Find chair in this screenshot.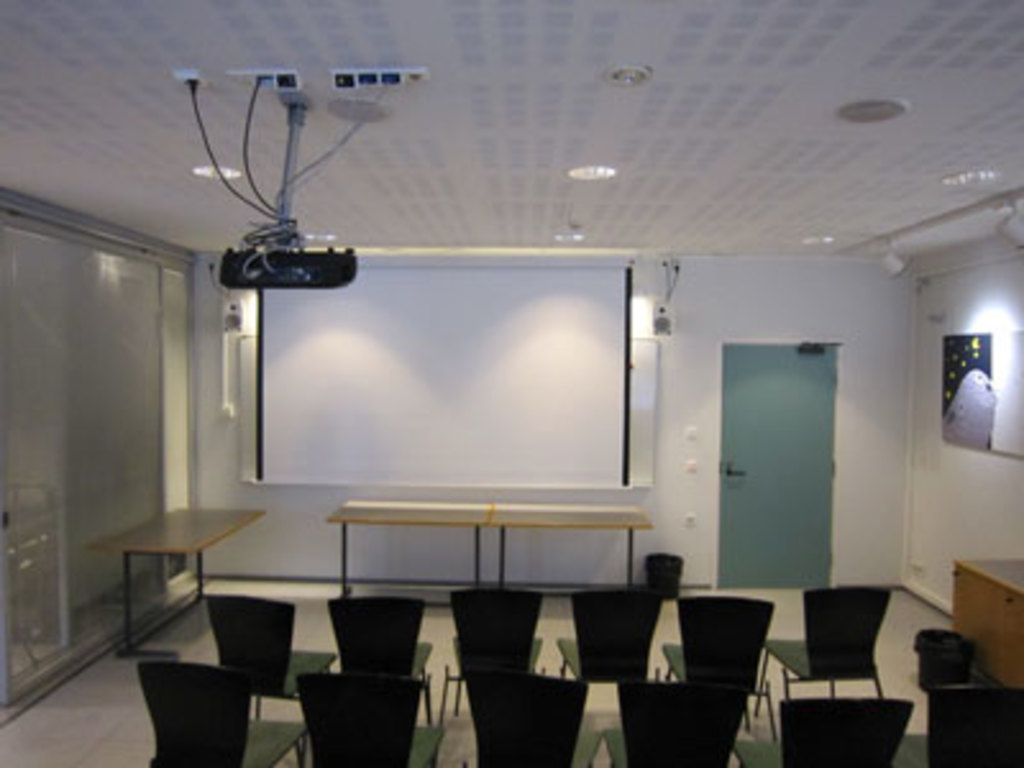
The bounding box for chair is [294, 668, 448, 765].
